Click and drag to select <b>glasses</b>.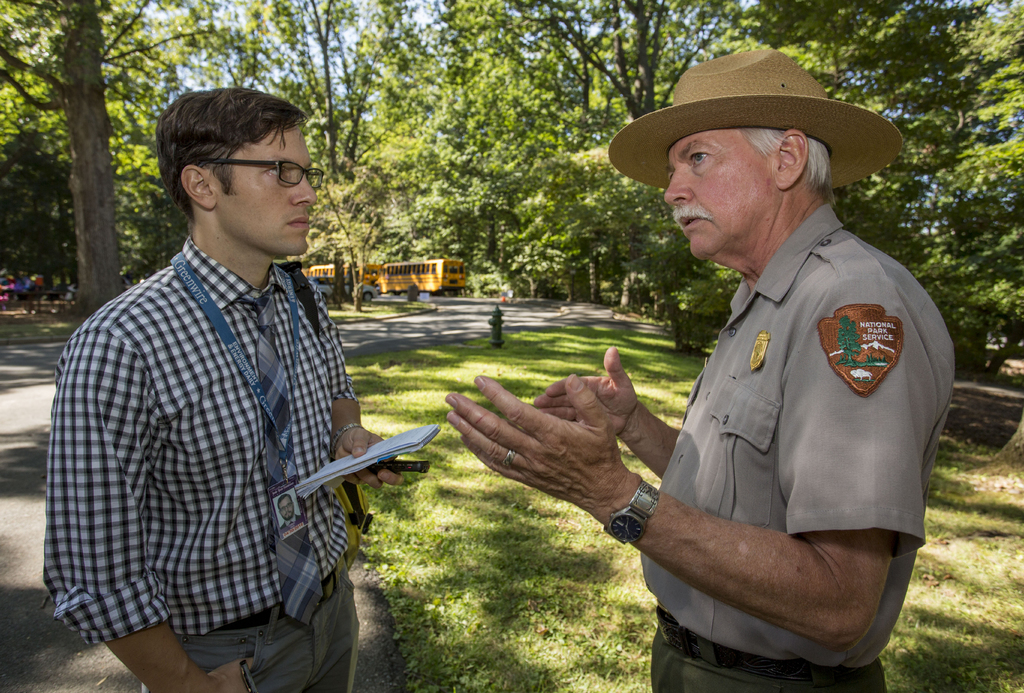
Selection: detection(193, 150, 321, 182).
